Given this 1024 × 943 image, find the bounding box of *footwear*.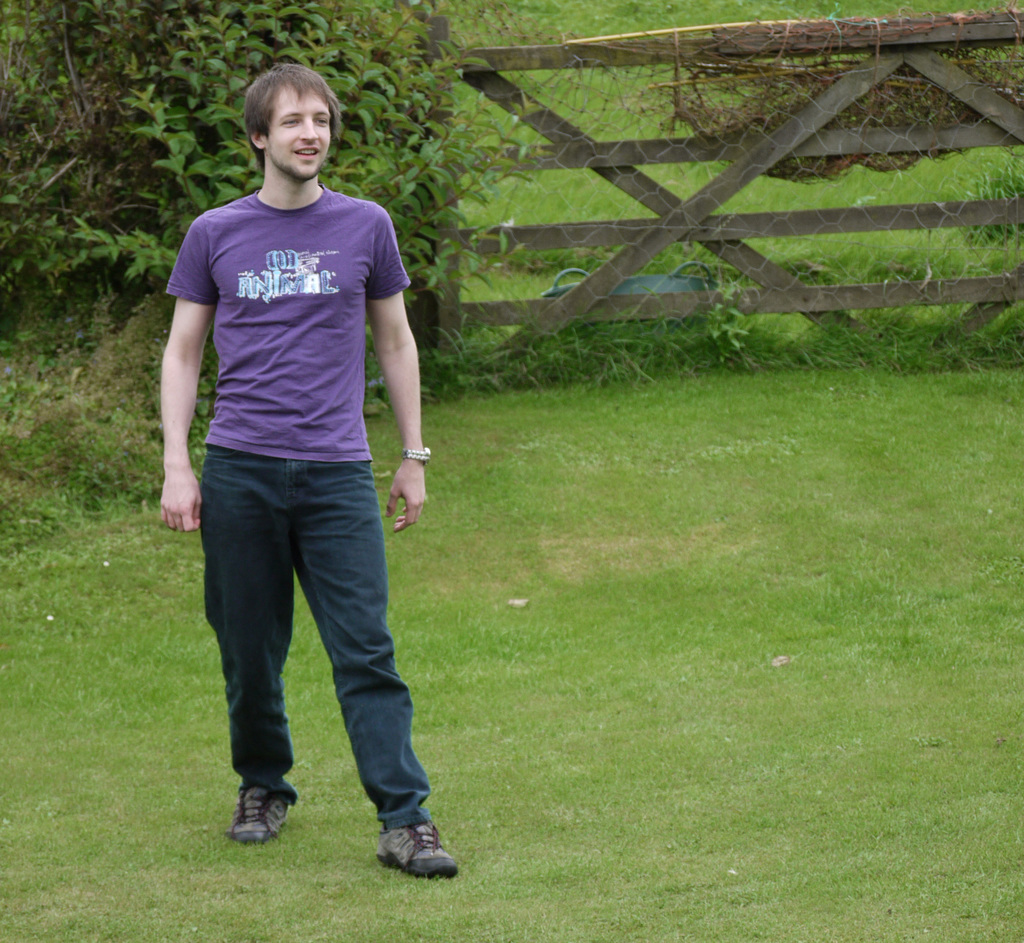
(372,821,461,881).
